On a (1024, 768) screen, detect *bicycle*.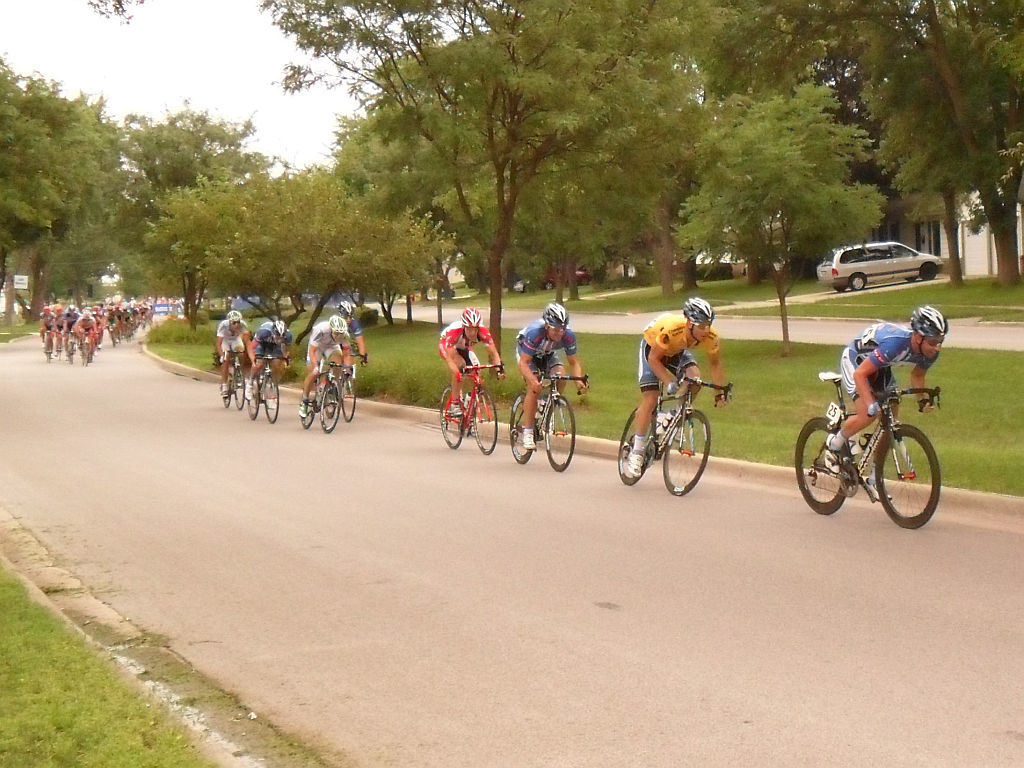
l=433, t=360, r=498, b=458.
